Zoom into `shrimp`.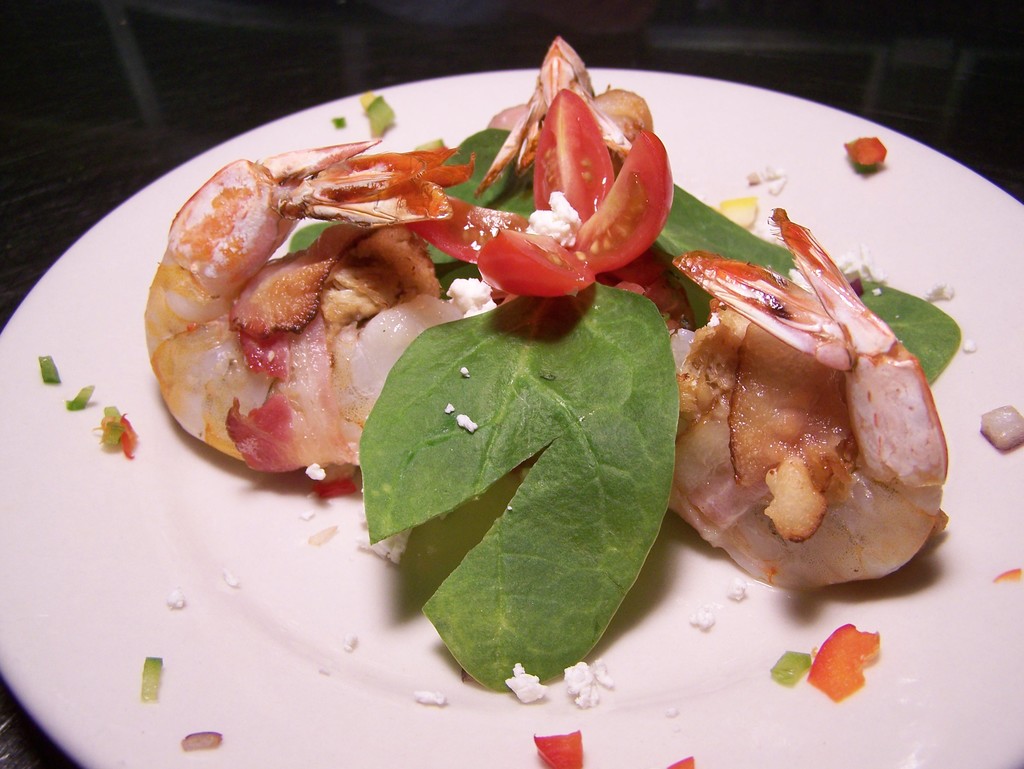
Zoom target: [left=473, top=36, right=665, bottom=194].
